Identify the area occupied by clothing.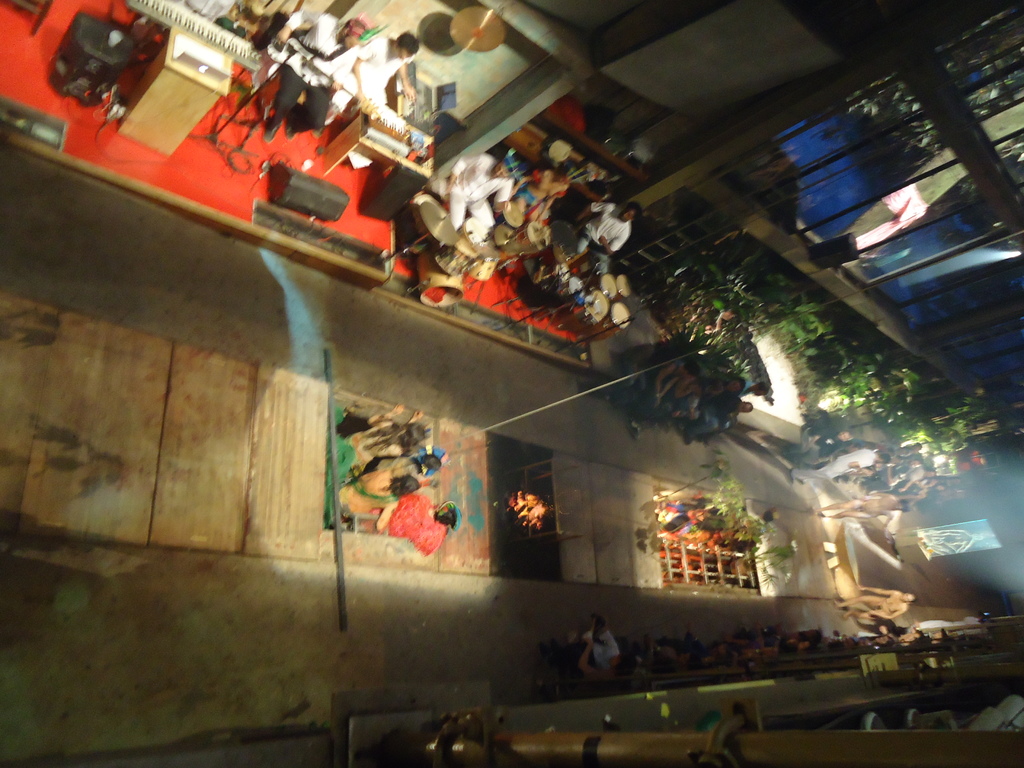
Area: bbox=[572, 193, 635, 286].
